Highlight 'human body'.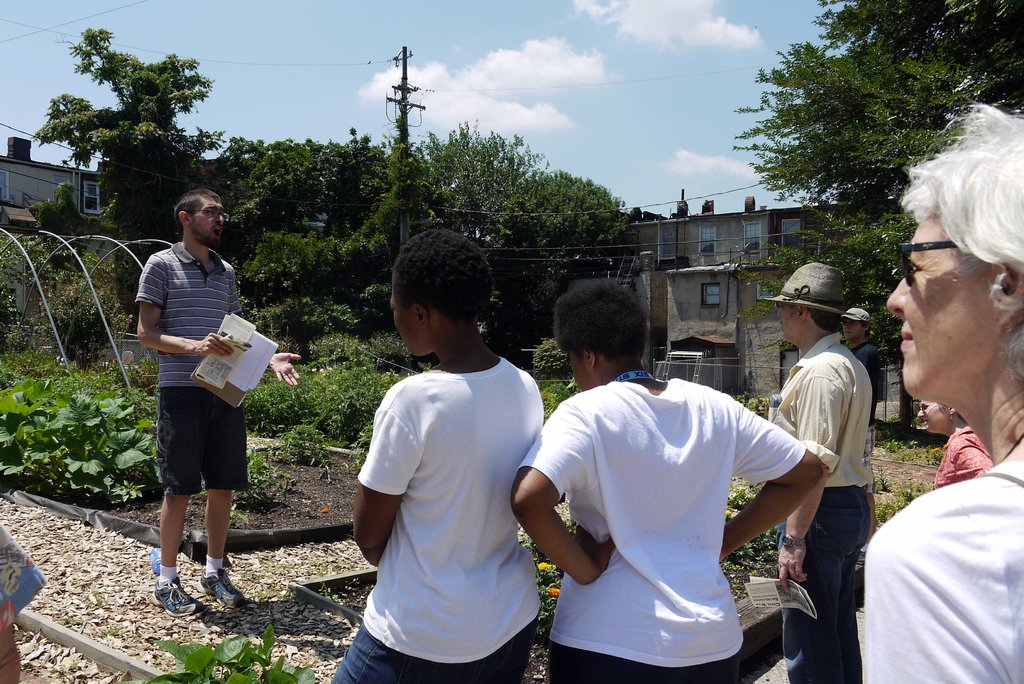
Highlighted region: 766:259:879:683.
